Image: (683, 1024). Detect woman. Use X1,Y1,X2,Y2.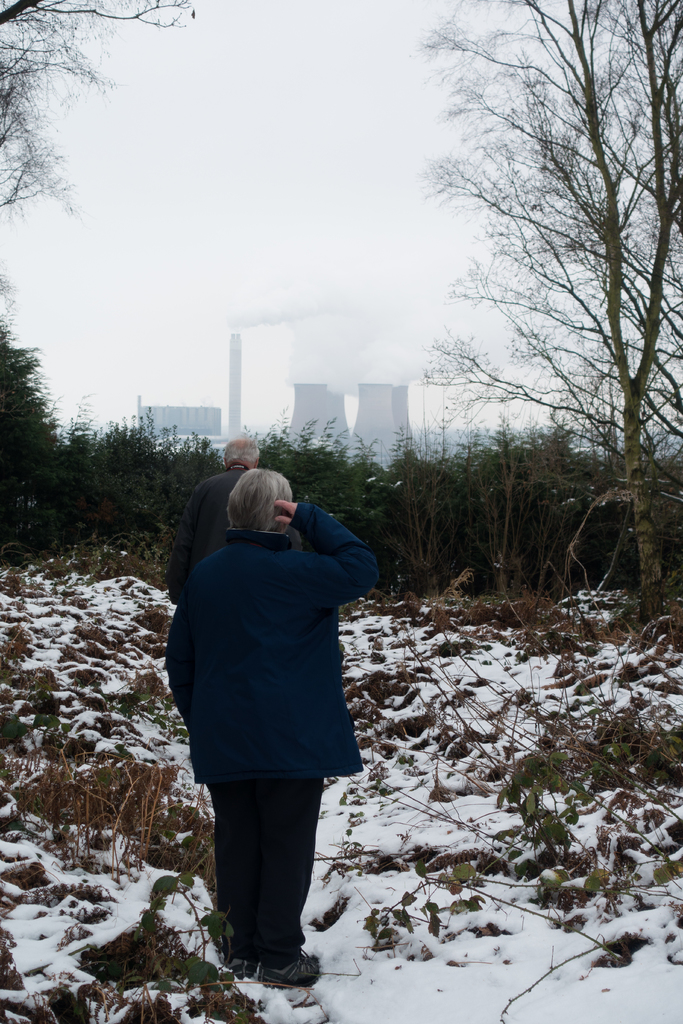
169,442,371,967.
